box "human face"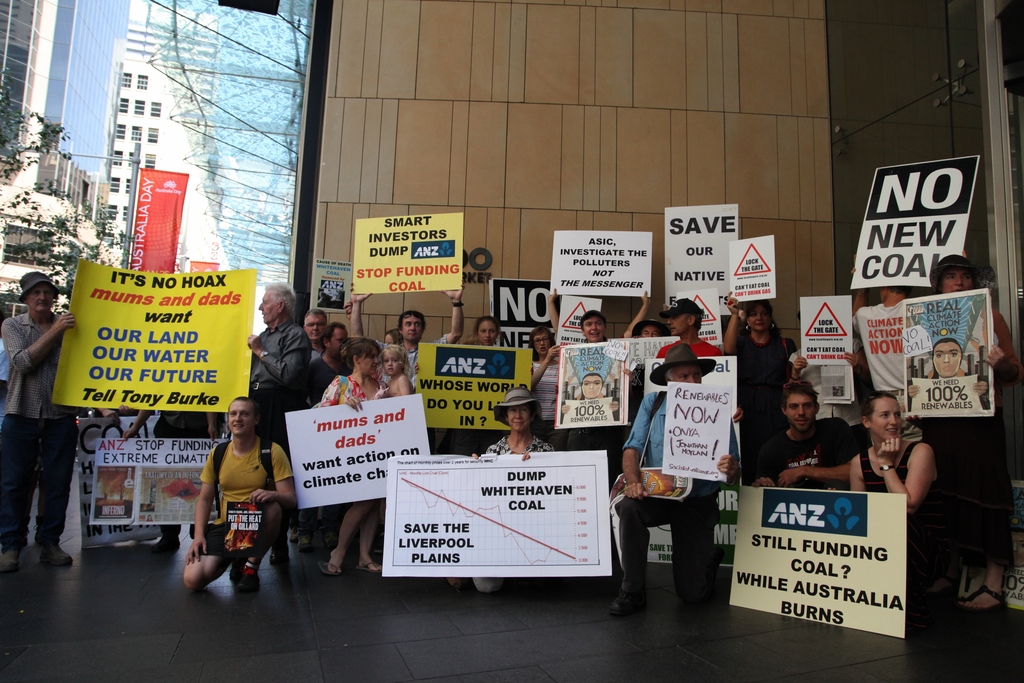
crop(304, 312, 323, 337)
